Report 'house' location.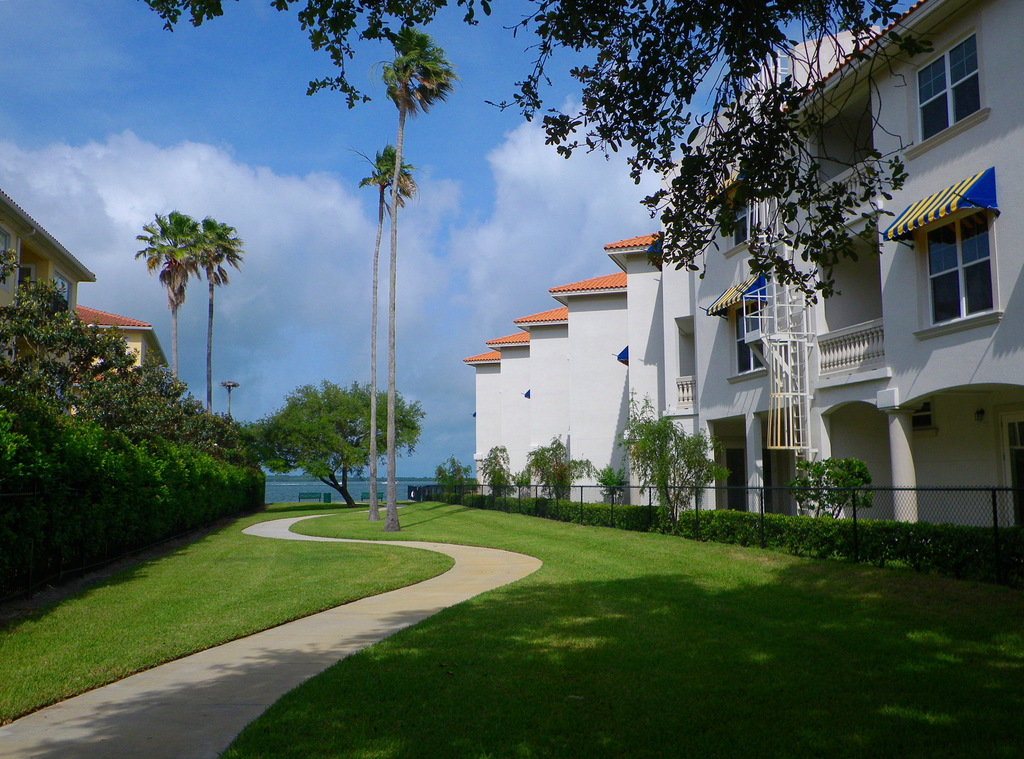
Report: x1=464, y1=0, x2=1023, y2=553.
